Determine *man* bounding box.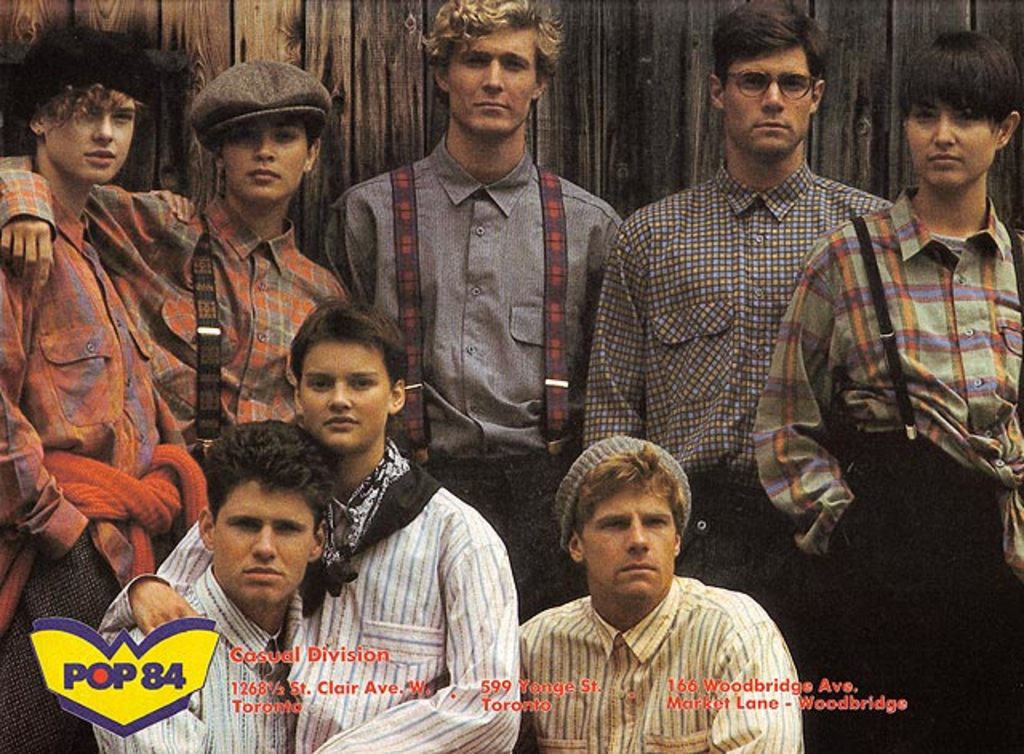
Determined: rect(336, 2, 618, 628).
